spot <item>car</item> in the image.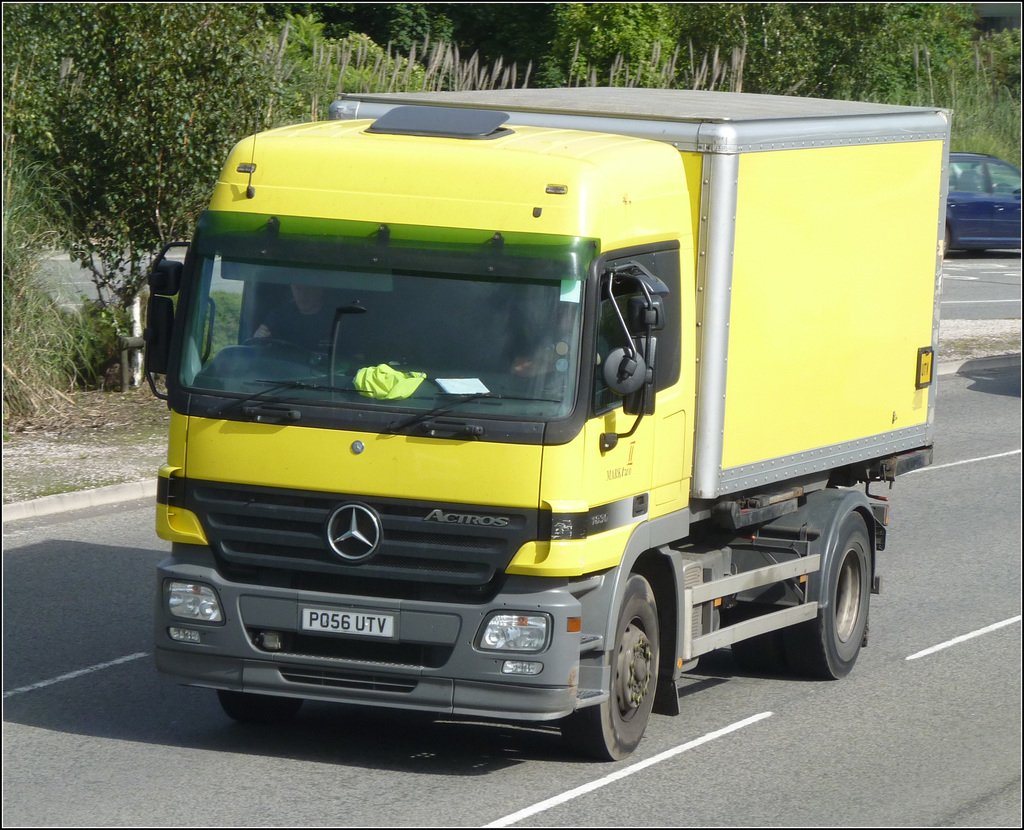
<item>car</item> found at pyautogui.locateOnScreen(941, 147, 1023, 248).
